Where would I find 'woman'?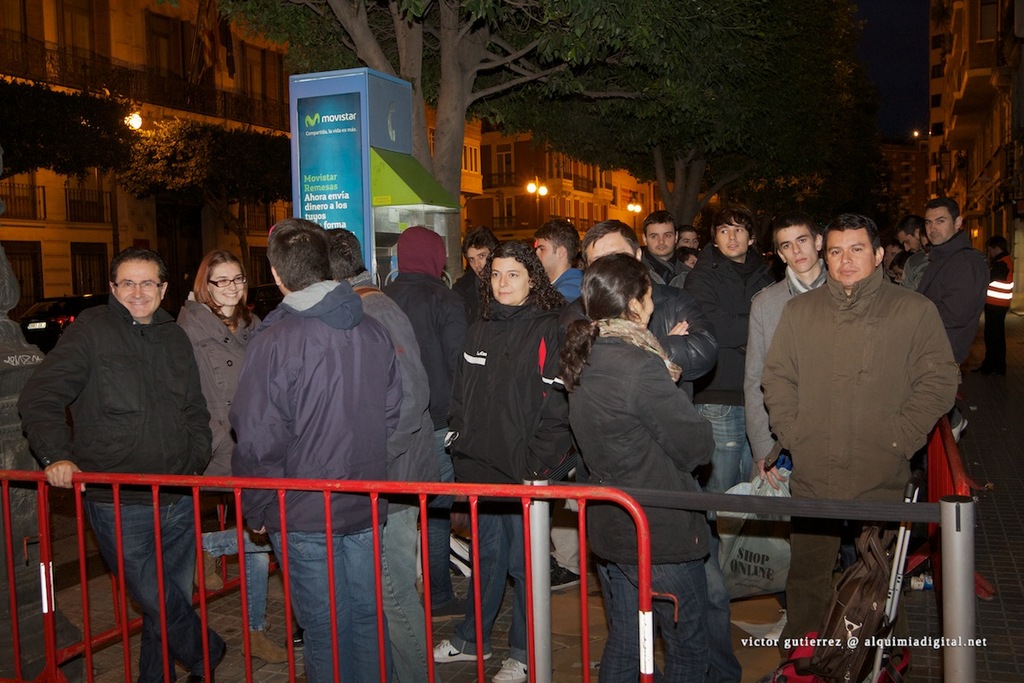
At <bbox>552, 248, 743, 682</bbox>.
